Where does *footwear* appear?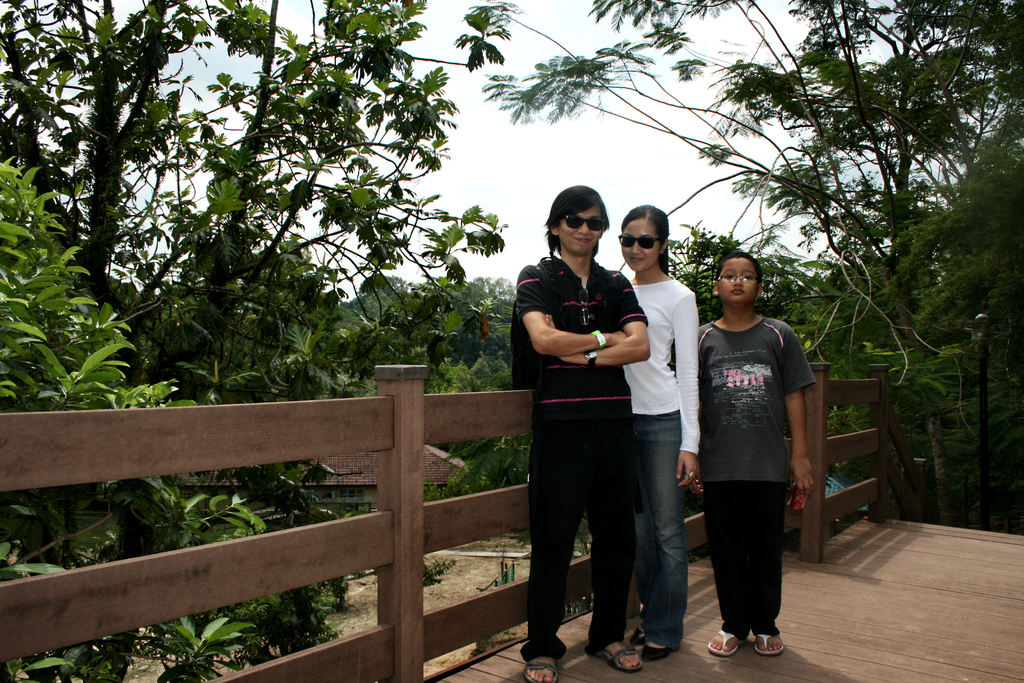
Appears at (586, 636, 644, 672).
